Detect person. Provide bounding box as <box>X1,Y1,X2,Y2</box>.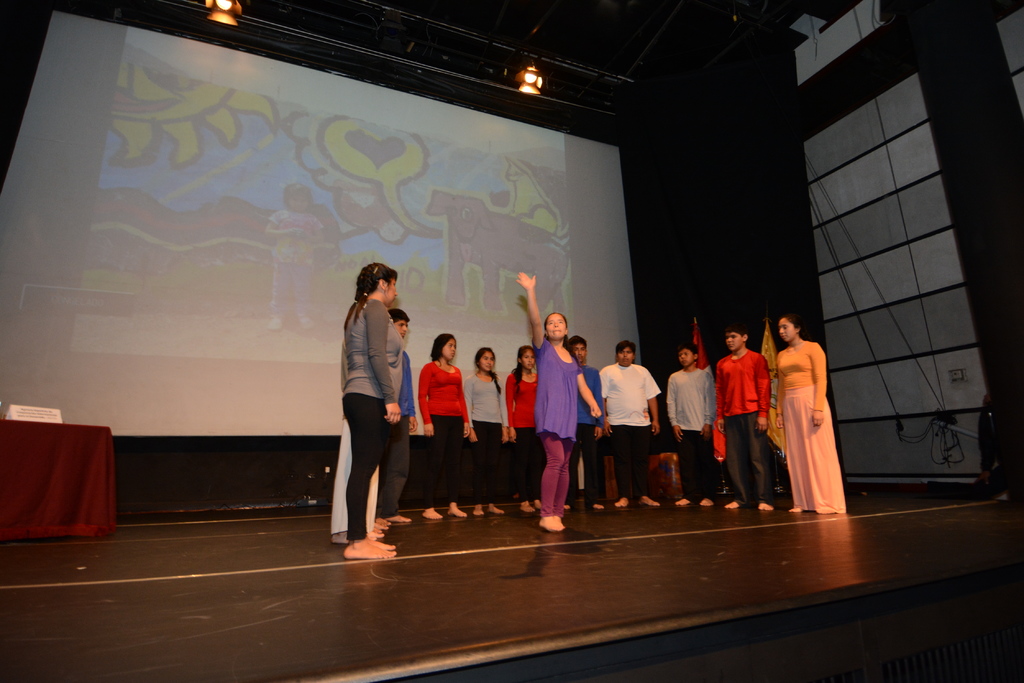
<box>660,344,719,509</box>.
